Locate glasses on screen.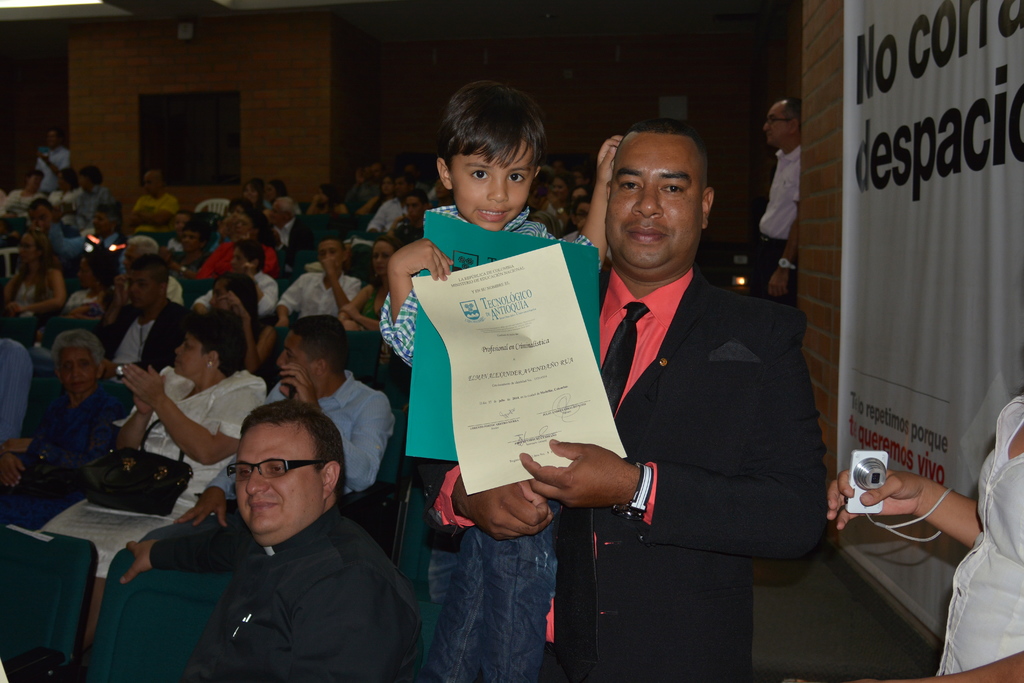
On screen at [left=227, top=454, right=324, bottom=475].
